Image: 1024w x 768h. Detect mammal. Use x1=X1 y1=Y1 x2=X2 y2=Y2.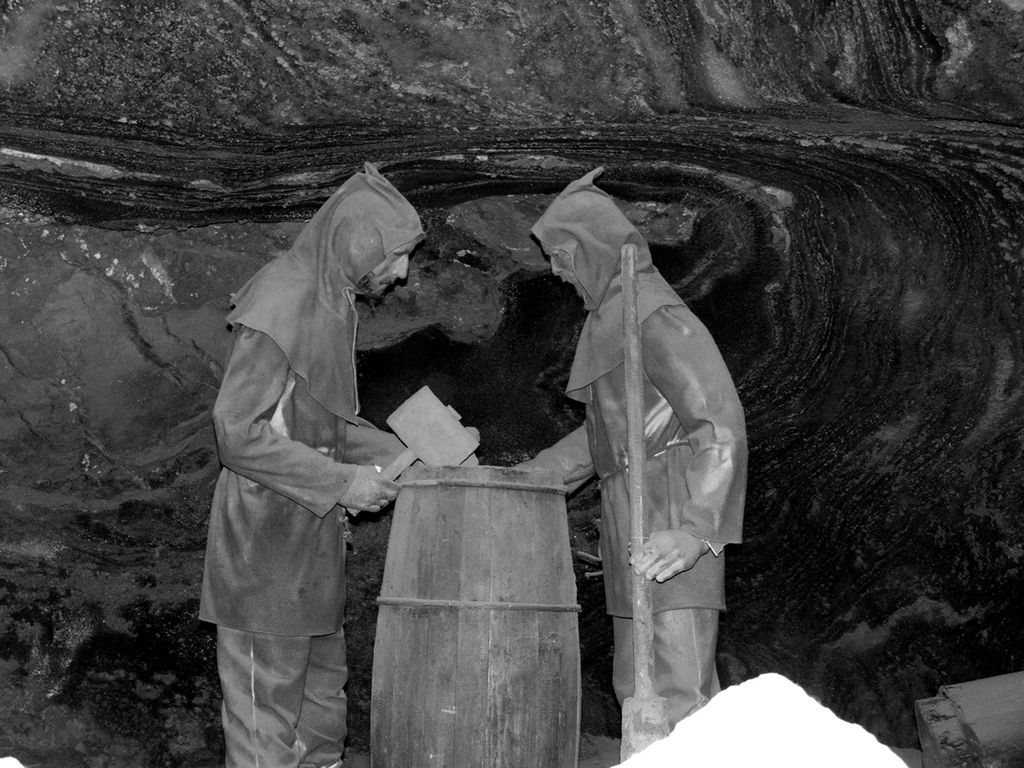
x1=514 y1=176 x2=757 y2=714.
